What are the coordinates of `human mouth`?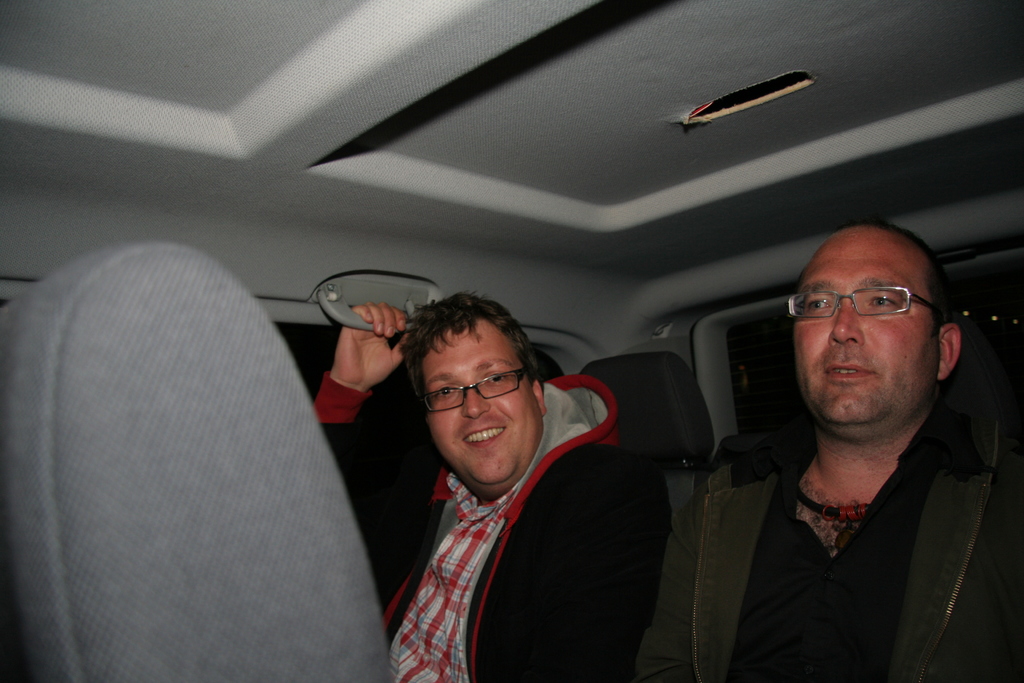
bbox=[462, 427, 502, 447].
